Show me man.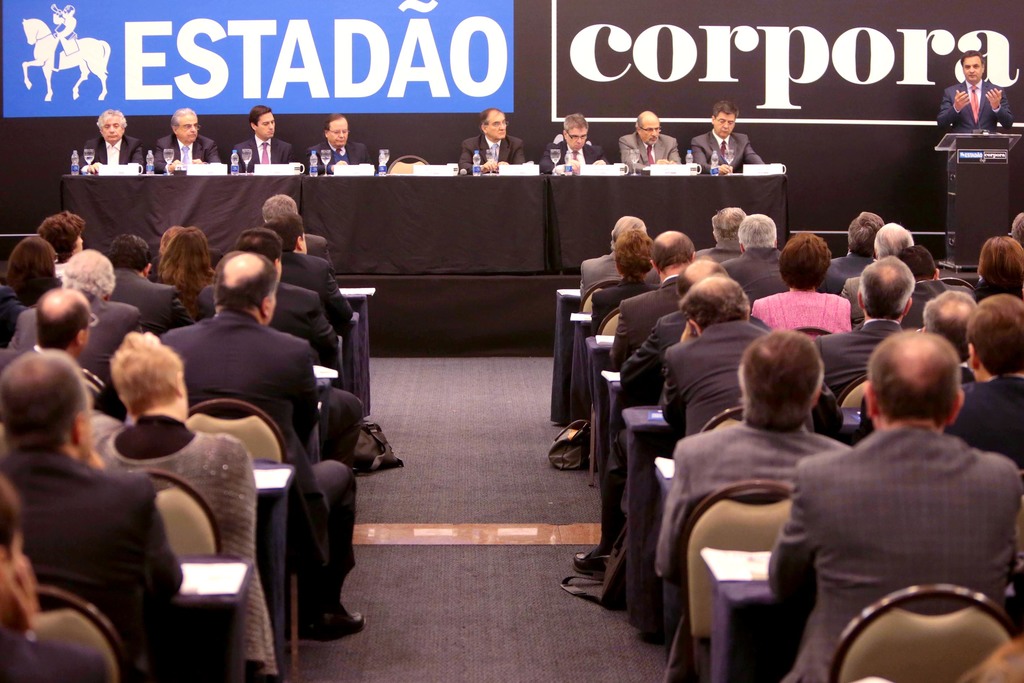
man is here: (229, 102, 297, 179).
